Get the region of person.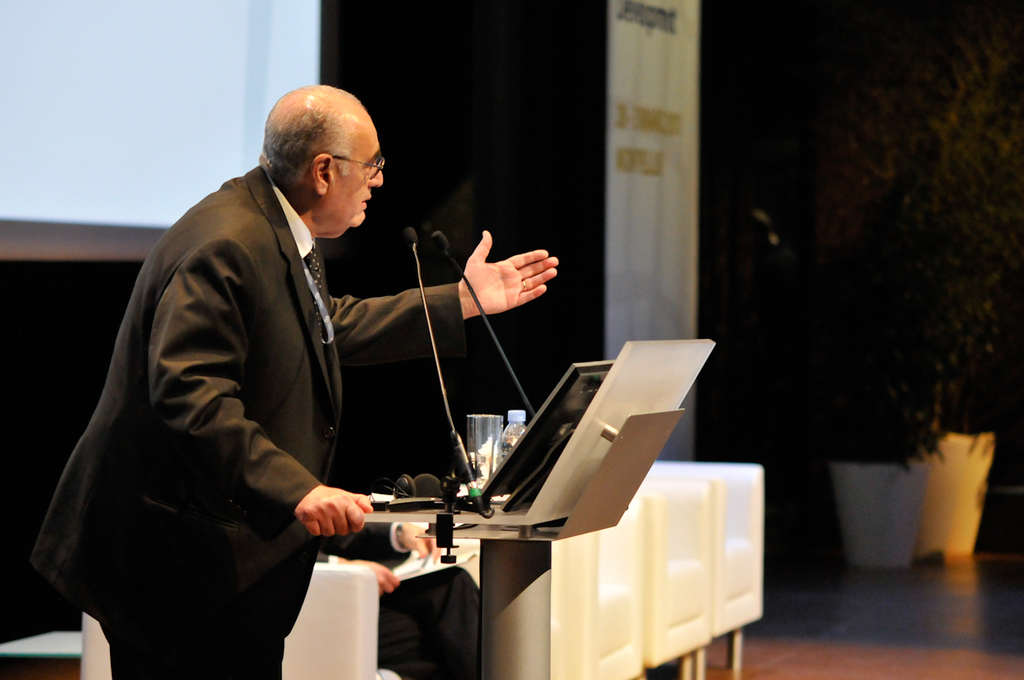
(x1=34, y1=84, x2=556, y2=679).
